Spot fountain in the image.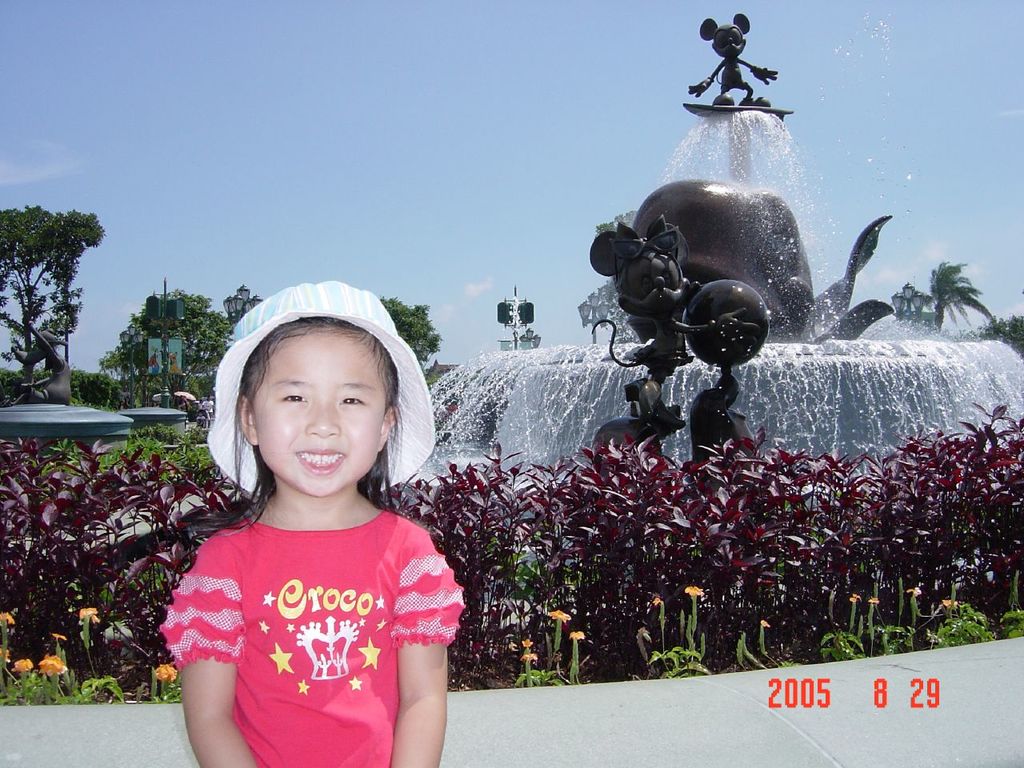
fountain found at {"x1": 428, "y1": 13, "x2": 1022, "y2": 485}.
